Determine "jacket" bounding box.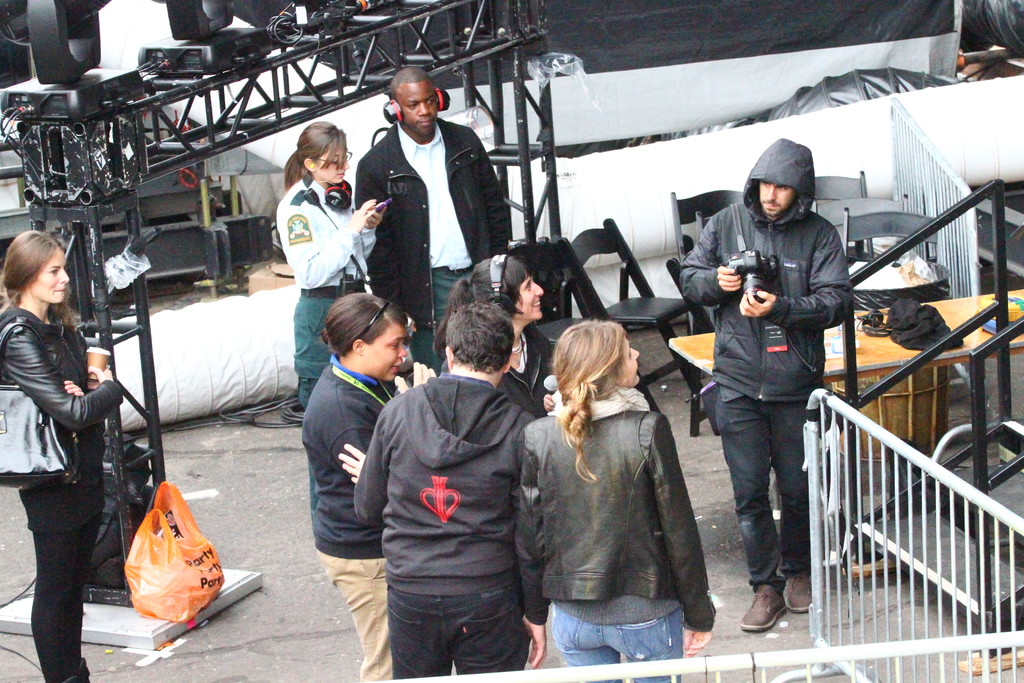
Determined: region(351, 117, 507, 334).
